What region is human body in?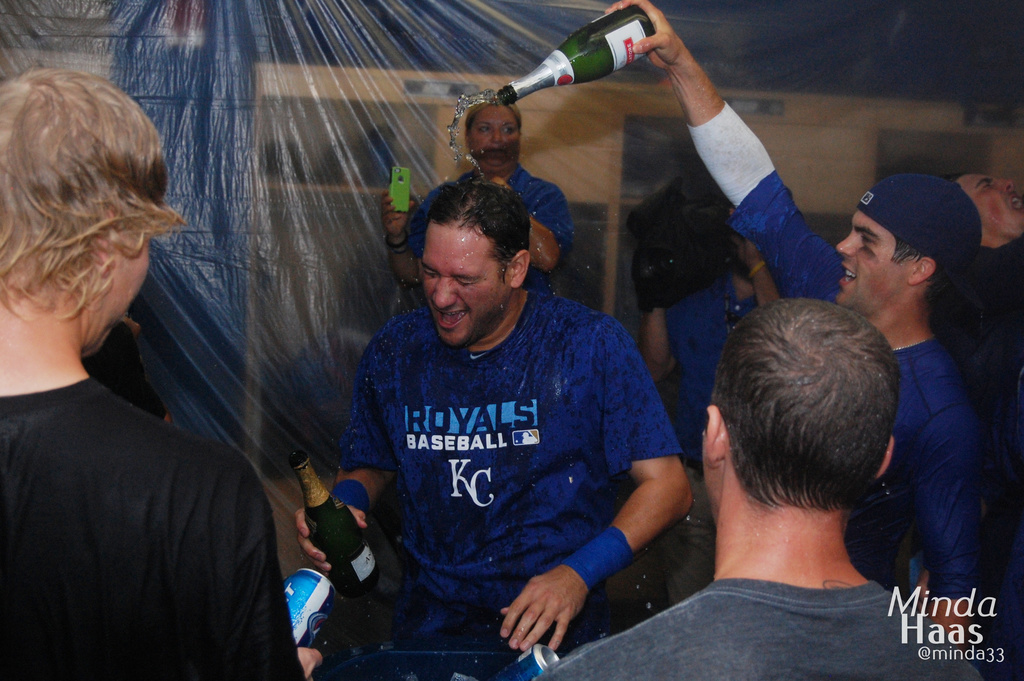
box(643, 209, 775, 429).
